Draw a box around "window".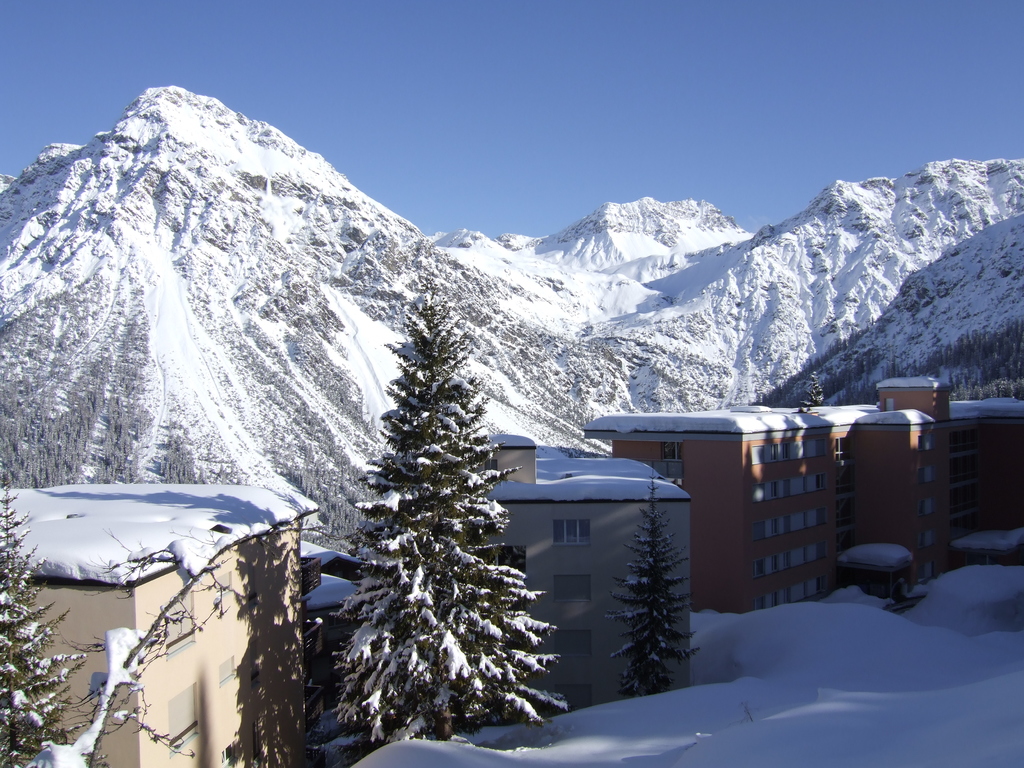
(x1=551, y1=631, x2=591, y2=657).
